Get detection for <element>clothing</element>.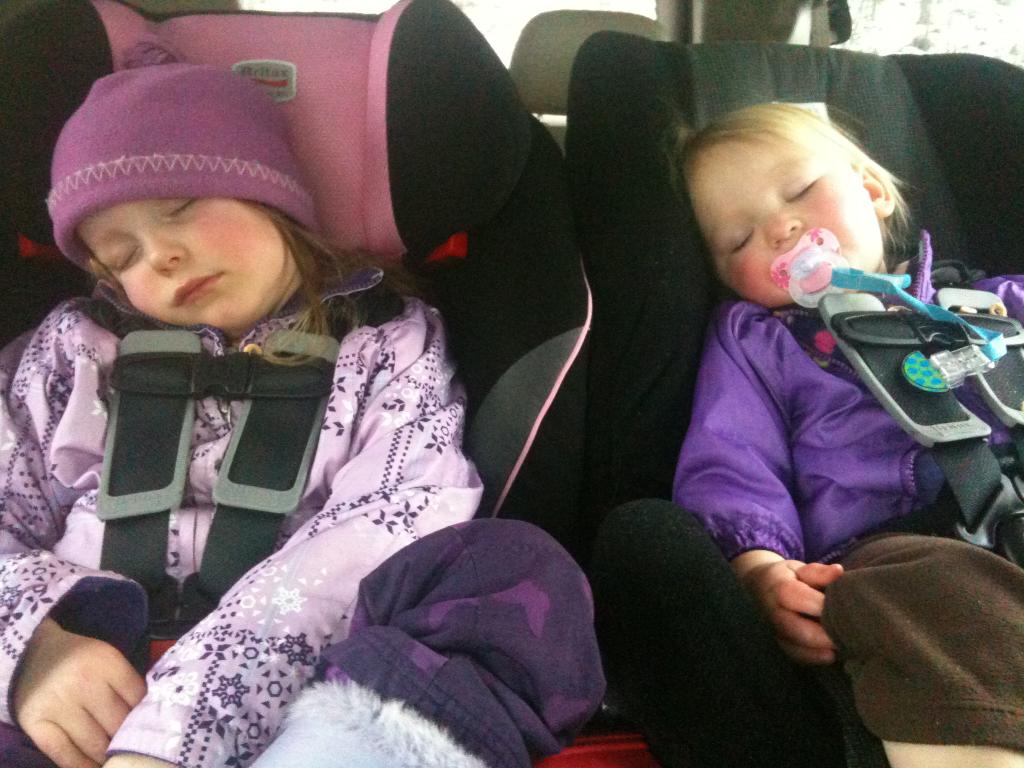
Detection: box=[660, 298, 1023, 760].
